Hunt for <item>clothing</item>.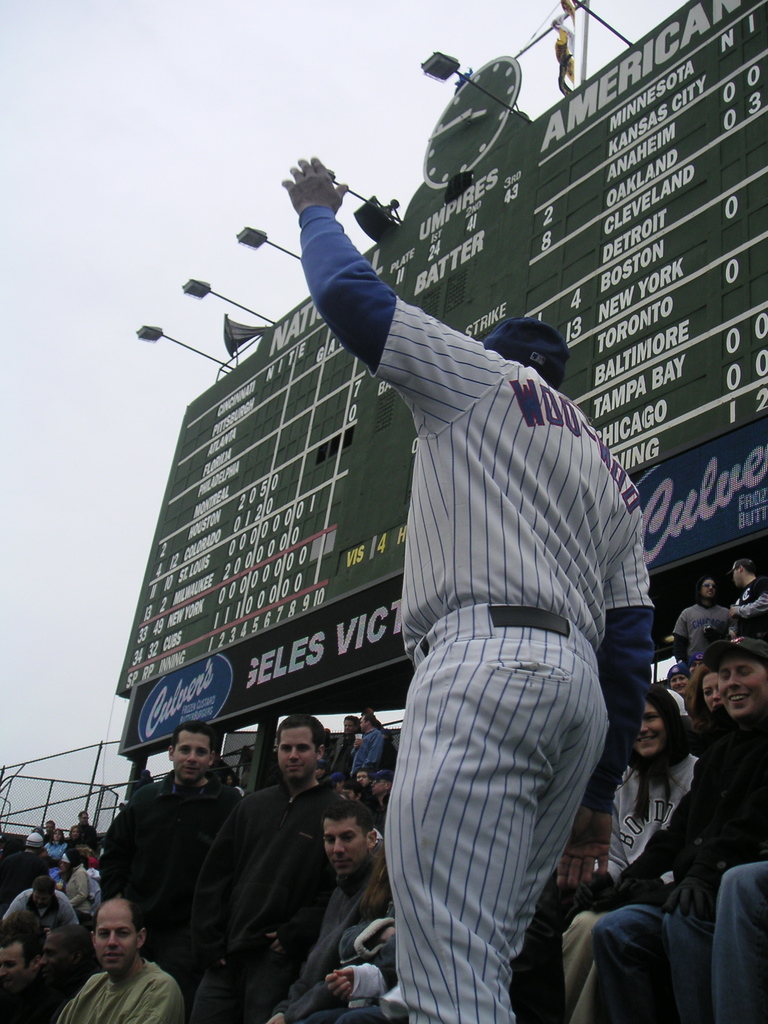
Hunted down at {"x1": 70, "y1": 824, "x2": 93, "y2": 847}.
